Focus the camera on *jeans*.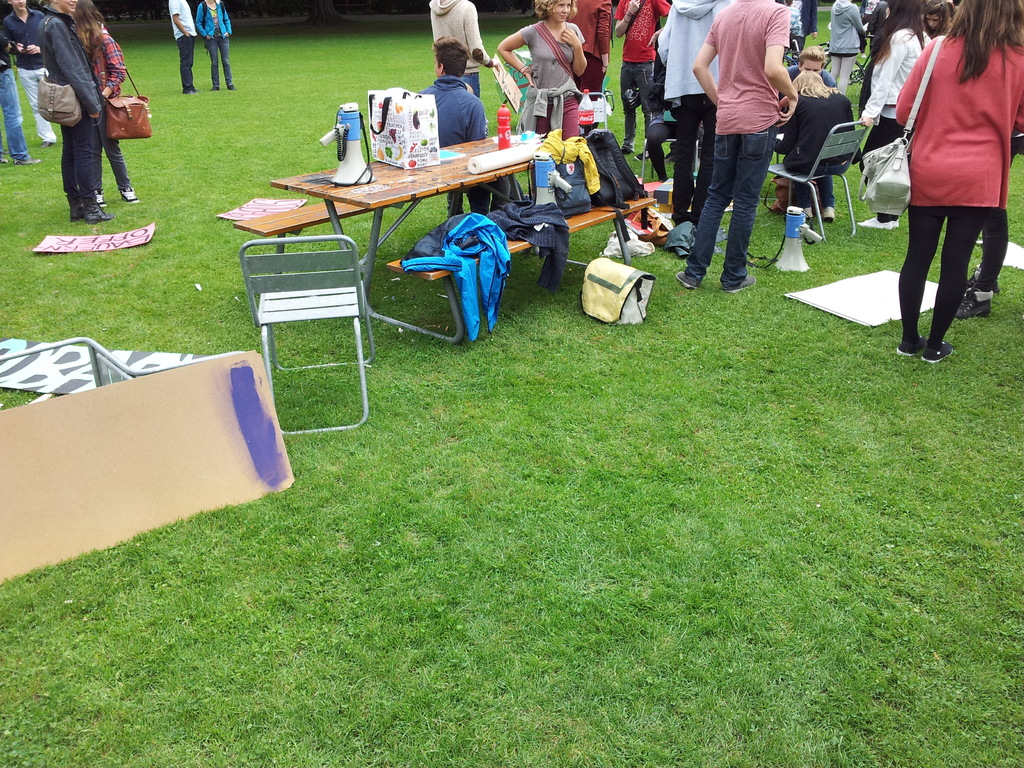
Focus region: {"x1": 0, "y1": 70, "x2": 24, "y2": 161}.
